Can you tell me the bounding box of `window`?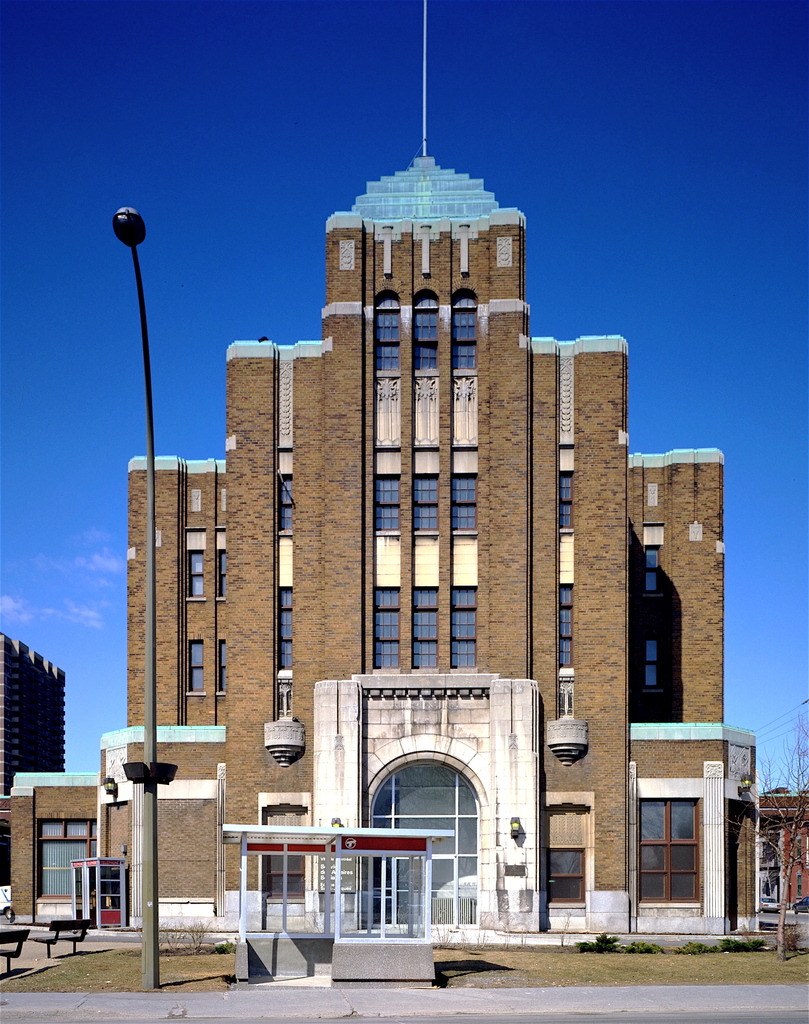
636, 786, 733, 929.
